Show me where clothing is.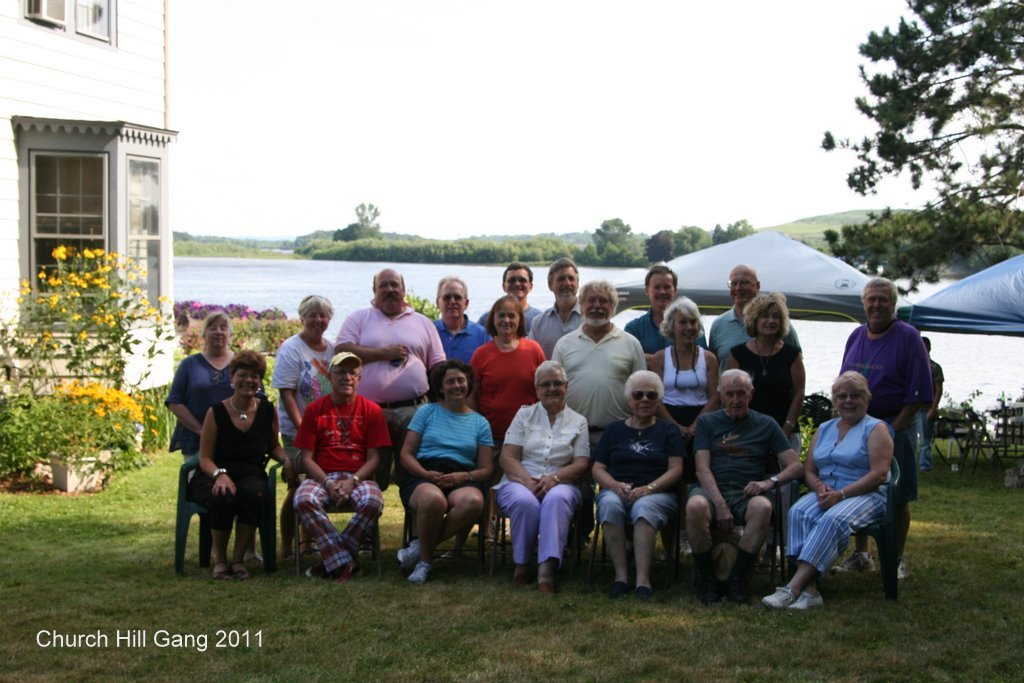
clothing is at 713/298/747/354.
